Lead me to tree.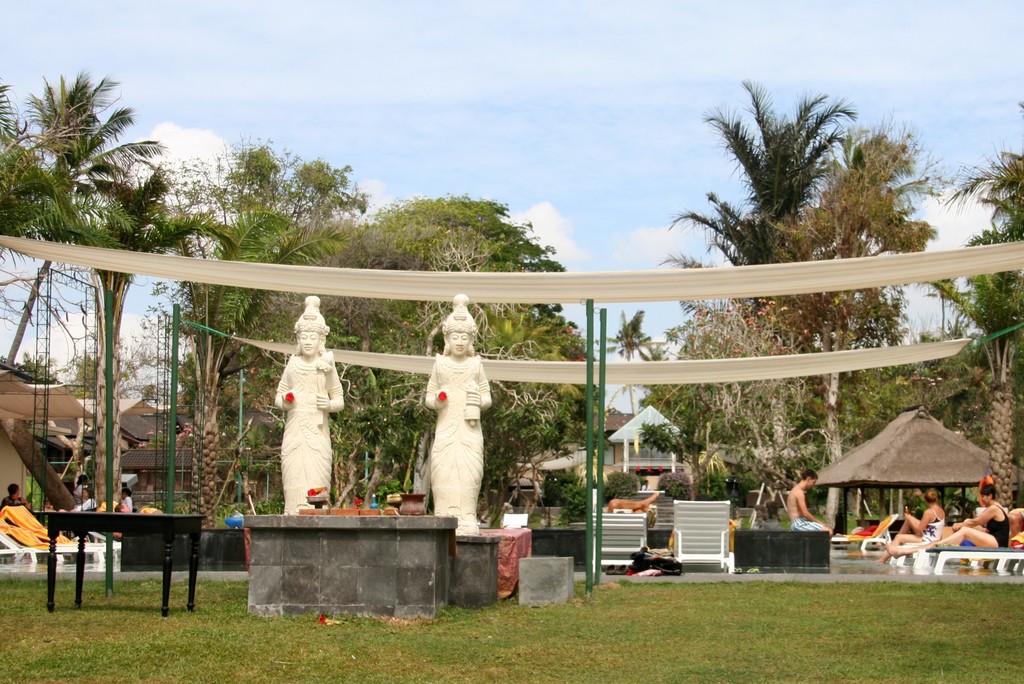
Lead to [143, 204, 353, 528].
